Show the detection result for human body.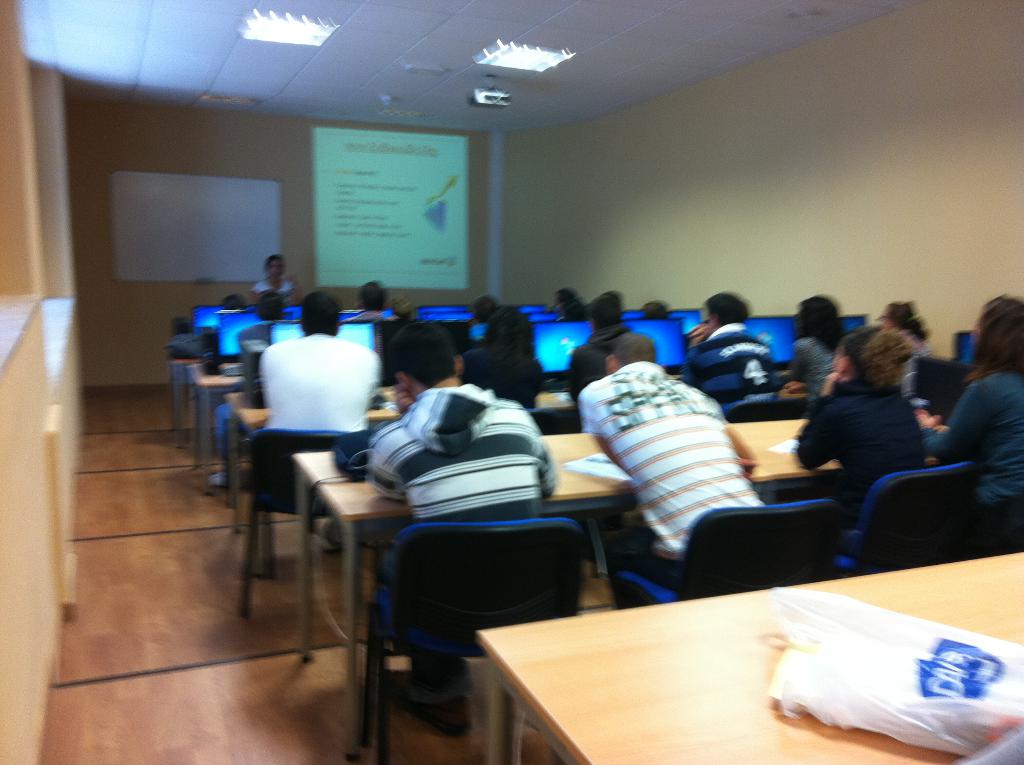
<region>800, 309, 943, 529</region>.
